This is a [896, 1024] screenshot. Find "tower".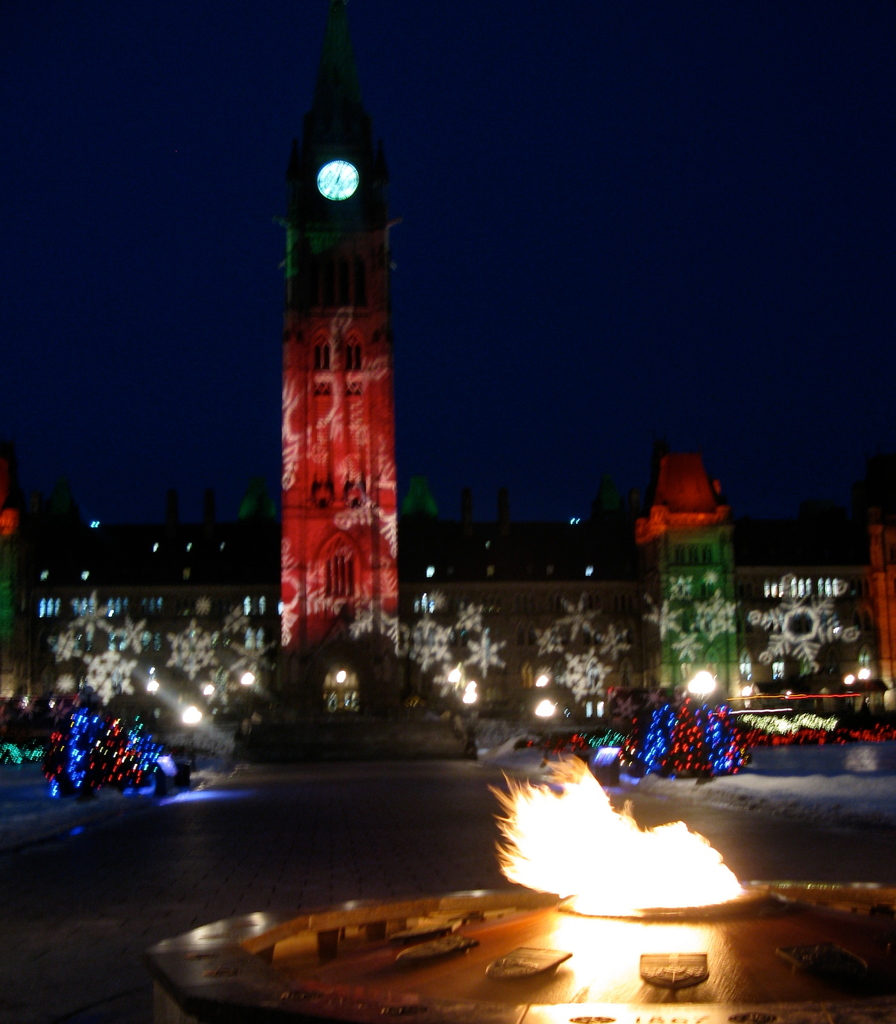
Bounding box: x1=635 y1=452 x2=740 y2=747.
